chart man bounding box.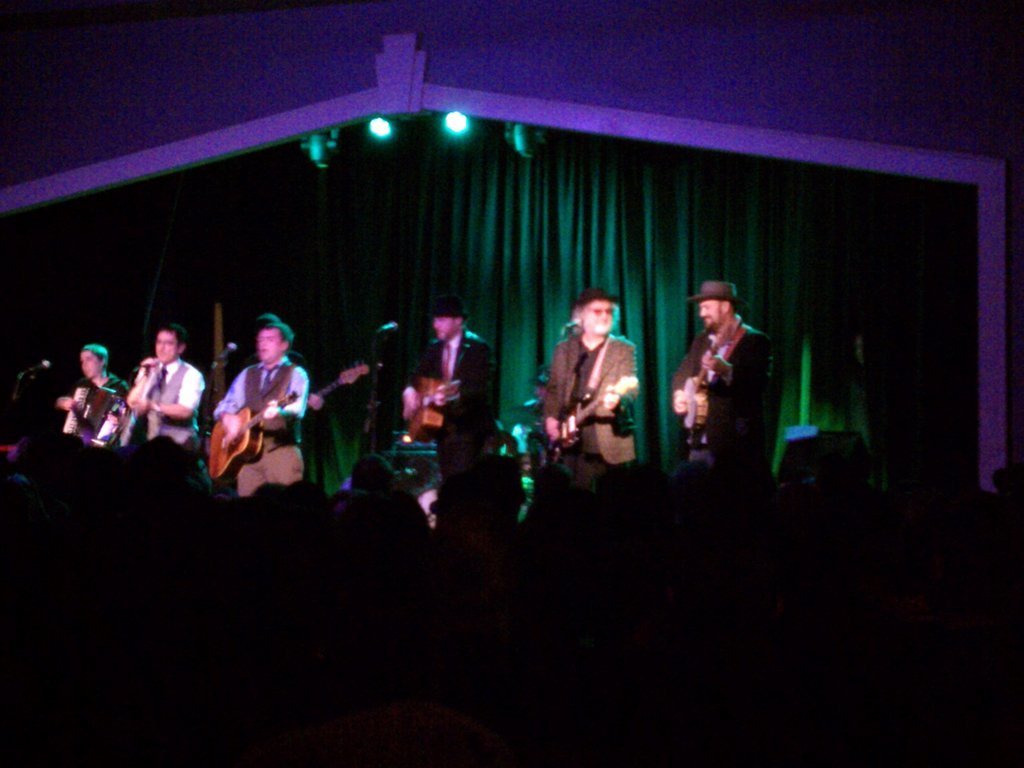
Charted: x1=120, y1=325, x2=213, y2=450.
